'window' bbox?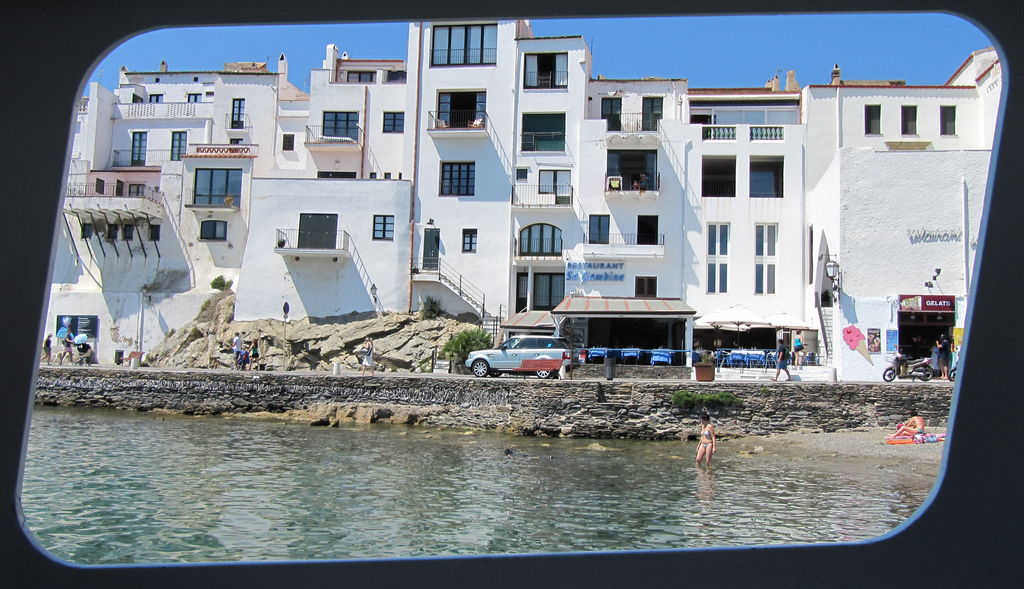
(536,165,570,191)
